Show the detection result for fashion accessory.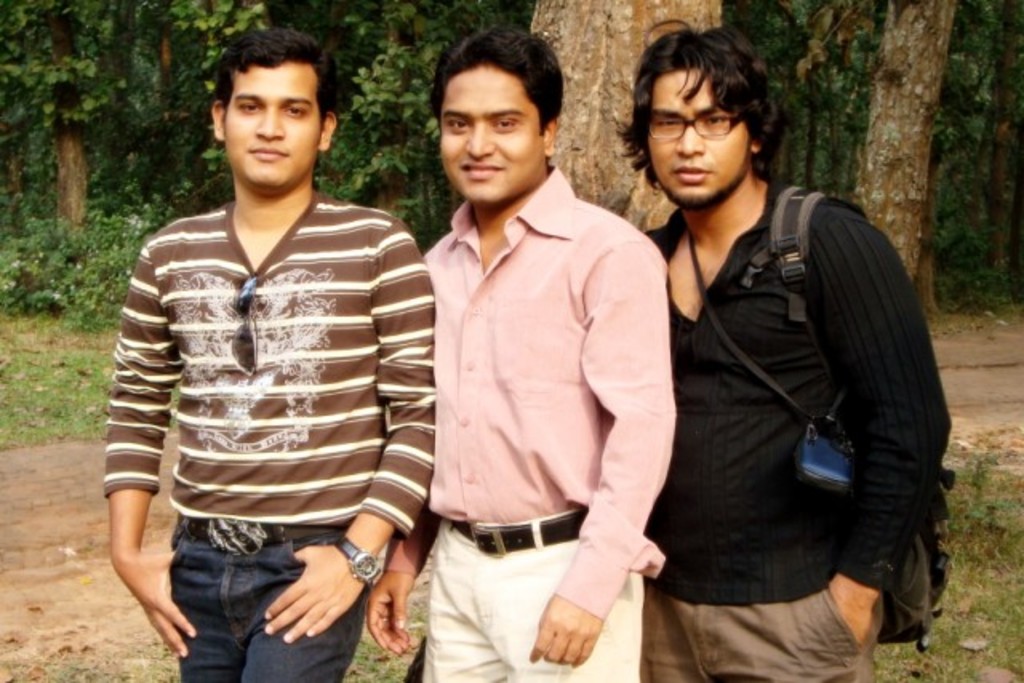
box=[683, 218, 850, 499].
